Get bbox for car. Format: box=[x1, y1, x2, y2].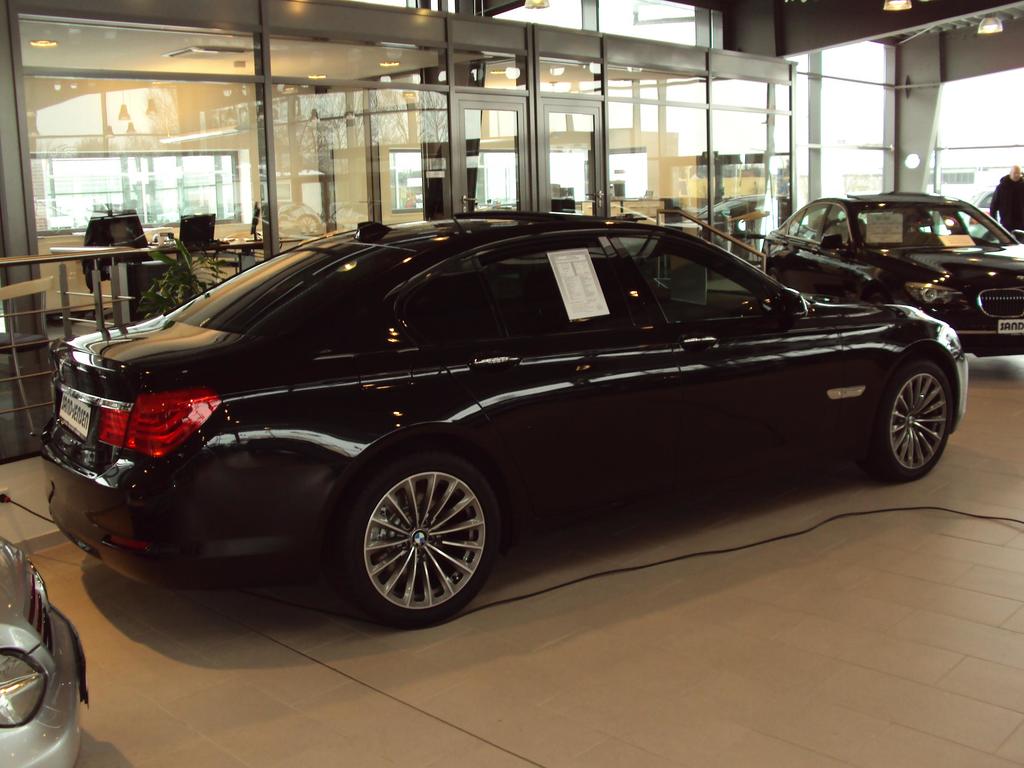
box=[38, 218, 983, 636].
